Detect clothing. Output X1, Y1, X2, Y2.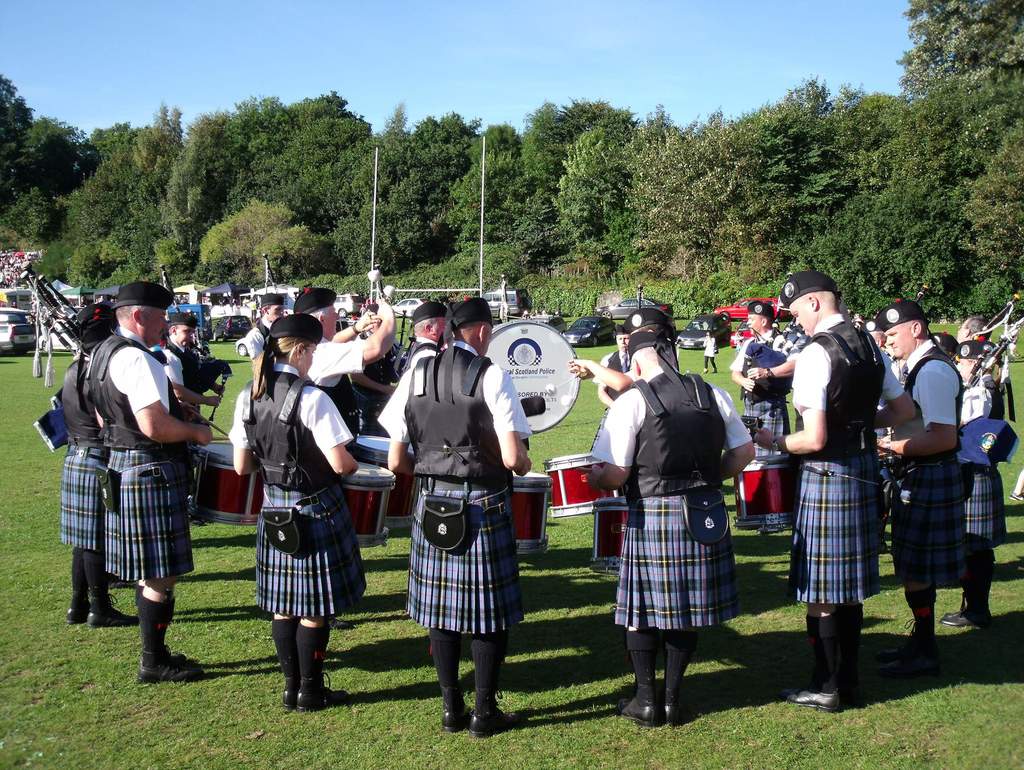
306, 324, 372, 444.
